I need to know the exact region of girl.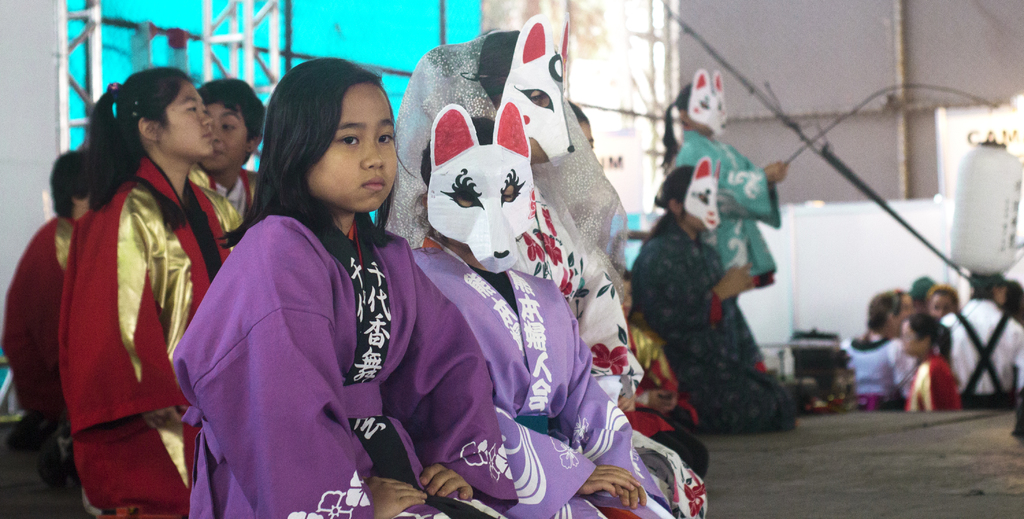
Region: pyautogui.locateOnScreen(70, 63, 243, 518).
